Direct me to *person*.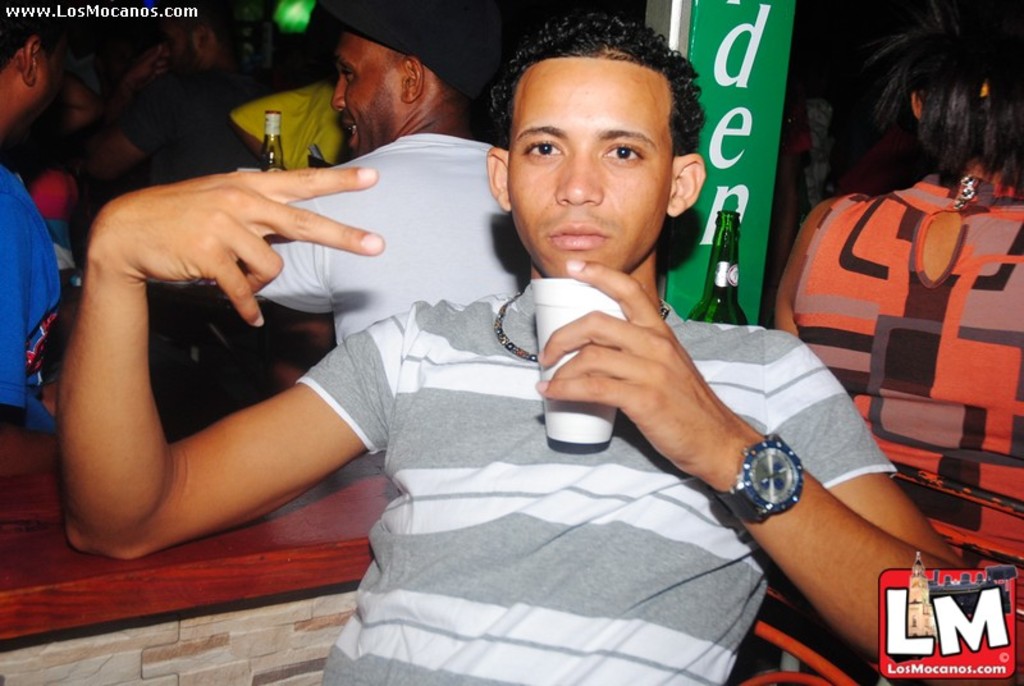
Direction: BBox(0, 0, 60, 433).
